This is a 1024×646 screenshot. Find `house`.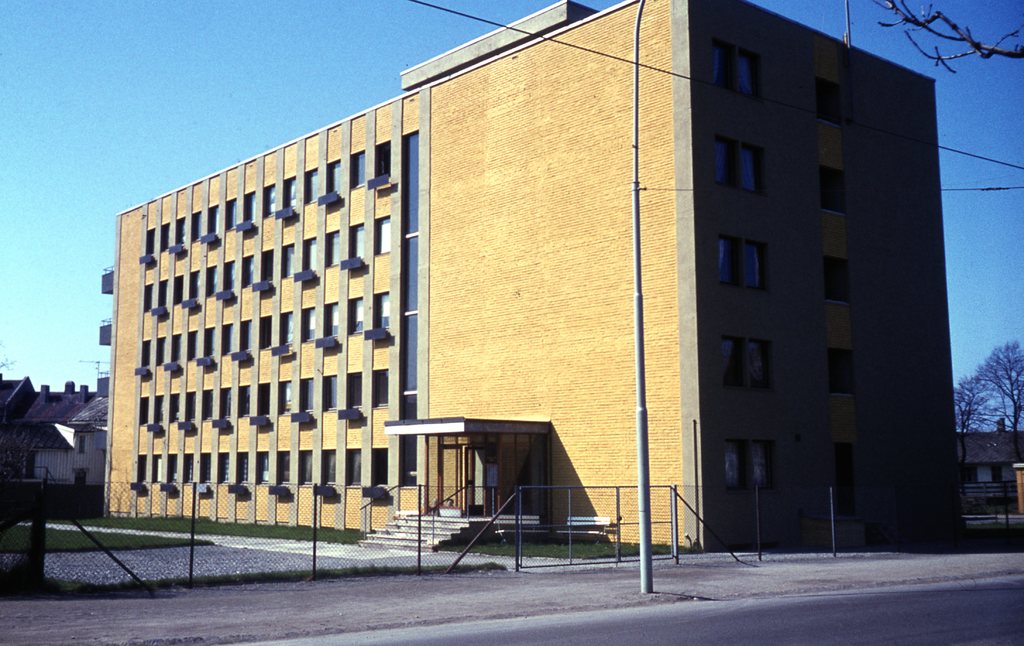
Bounding box: {"left": 94, "top": 0, "right": 964, "bottom": 554}.
